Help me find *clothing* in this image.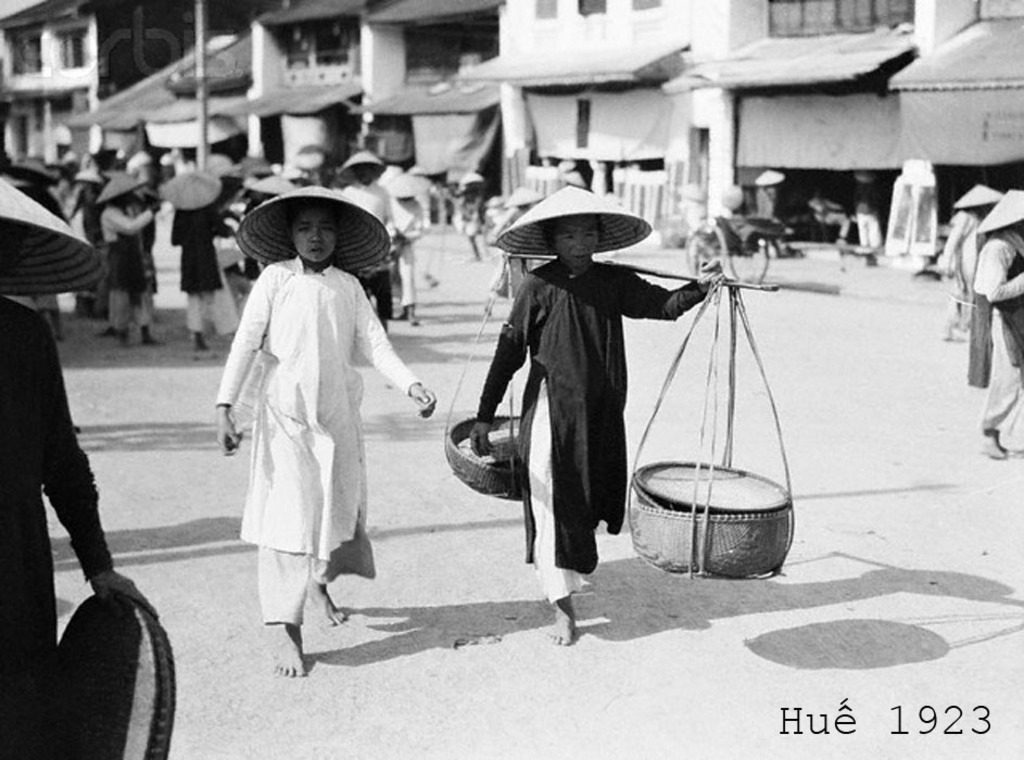
Found it: <region>216, 255, 425, 625</region>.
